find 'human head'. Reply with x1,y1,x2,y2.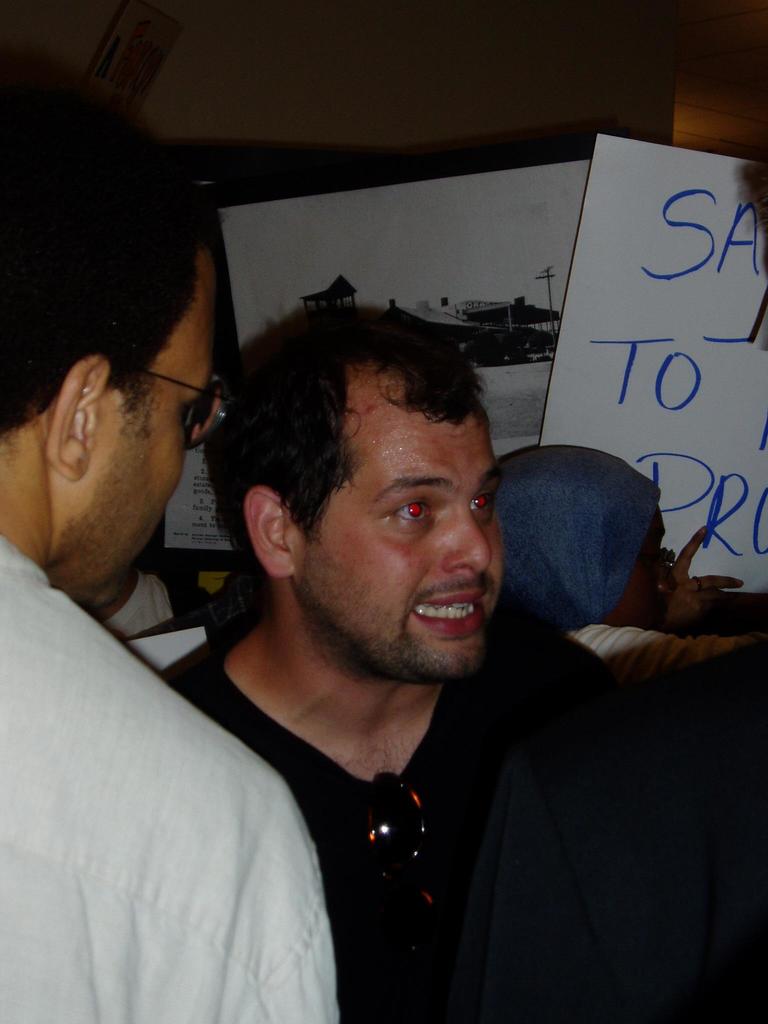
501,444,678,627.
